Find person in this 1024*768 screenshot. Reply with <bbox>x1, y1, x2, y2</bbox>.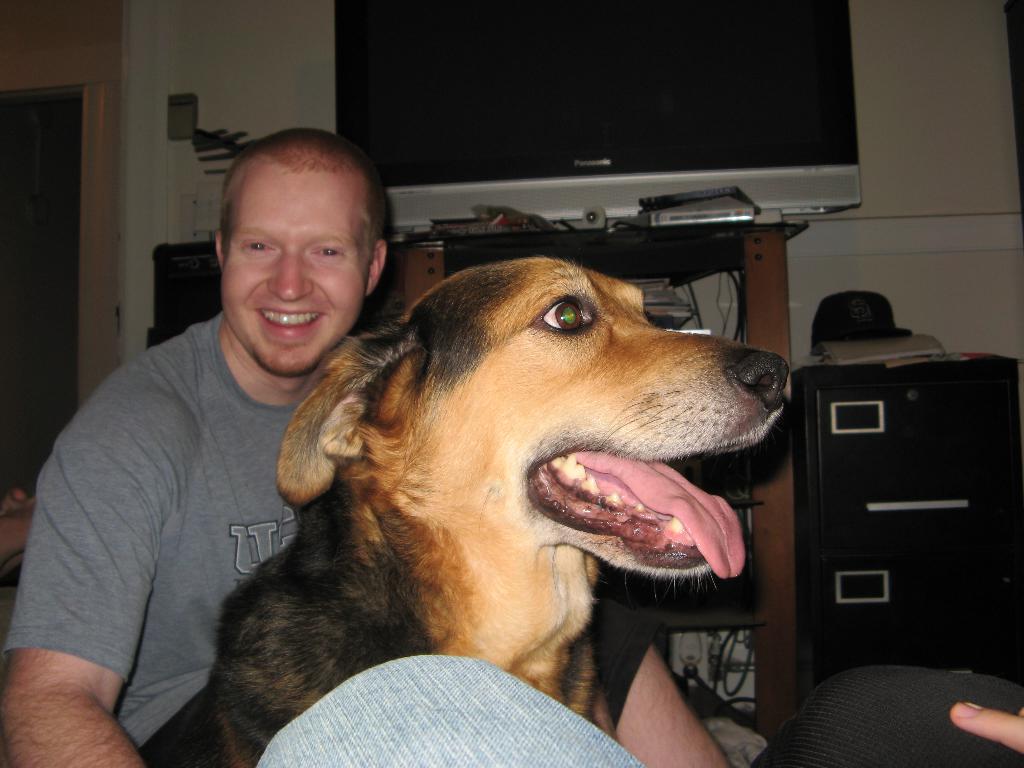
<bbox>0, 129, 394, 767</bbox>.
